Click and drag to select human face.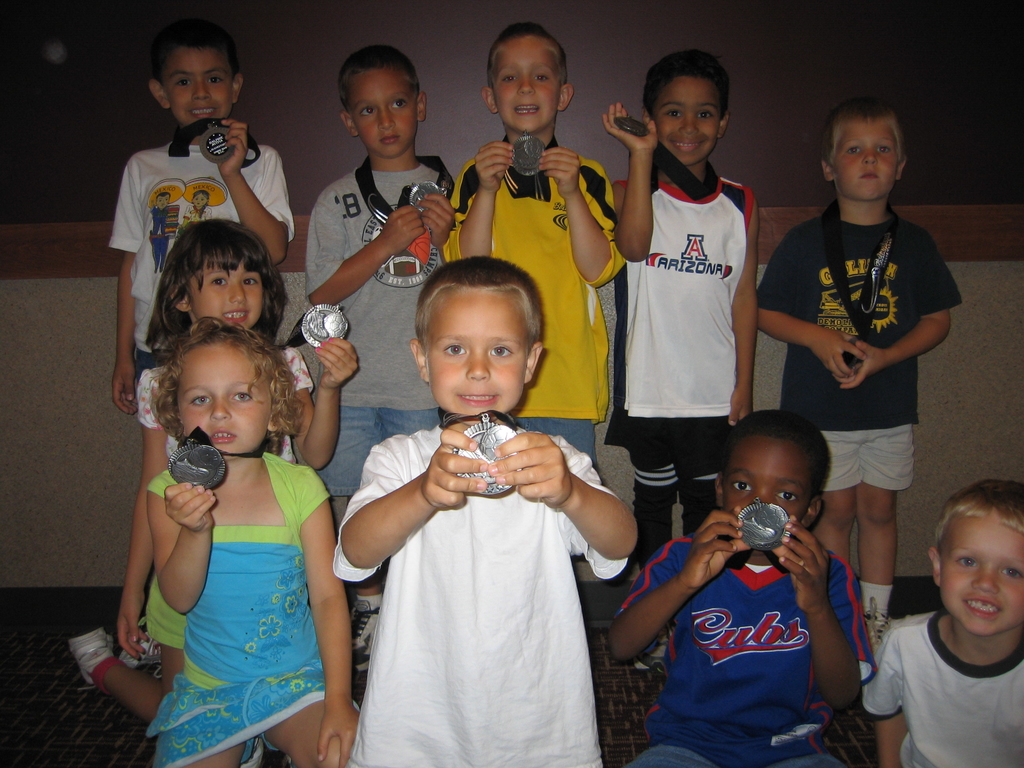
Selection: (492,37,564,125).
